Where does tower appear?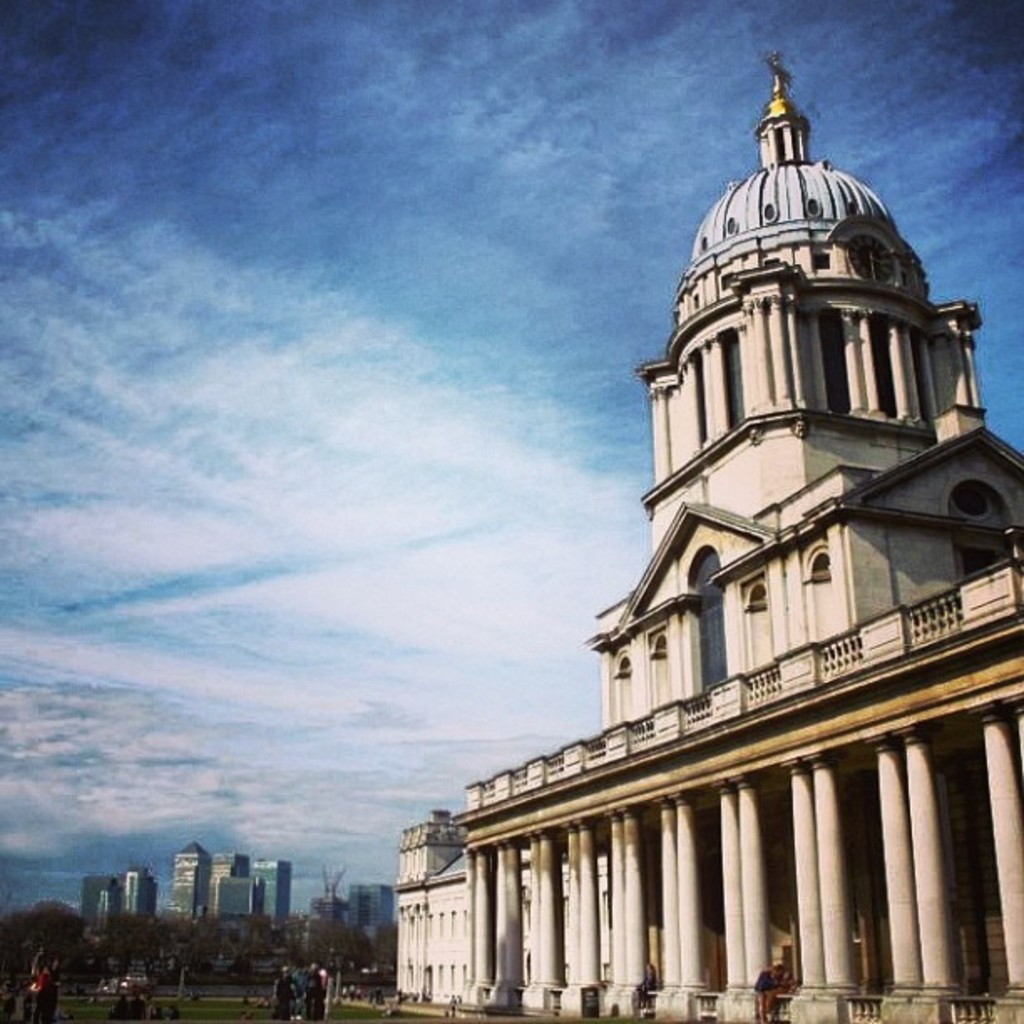
Appears at 212 865 259 907.
